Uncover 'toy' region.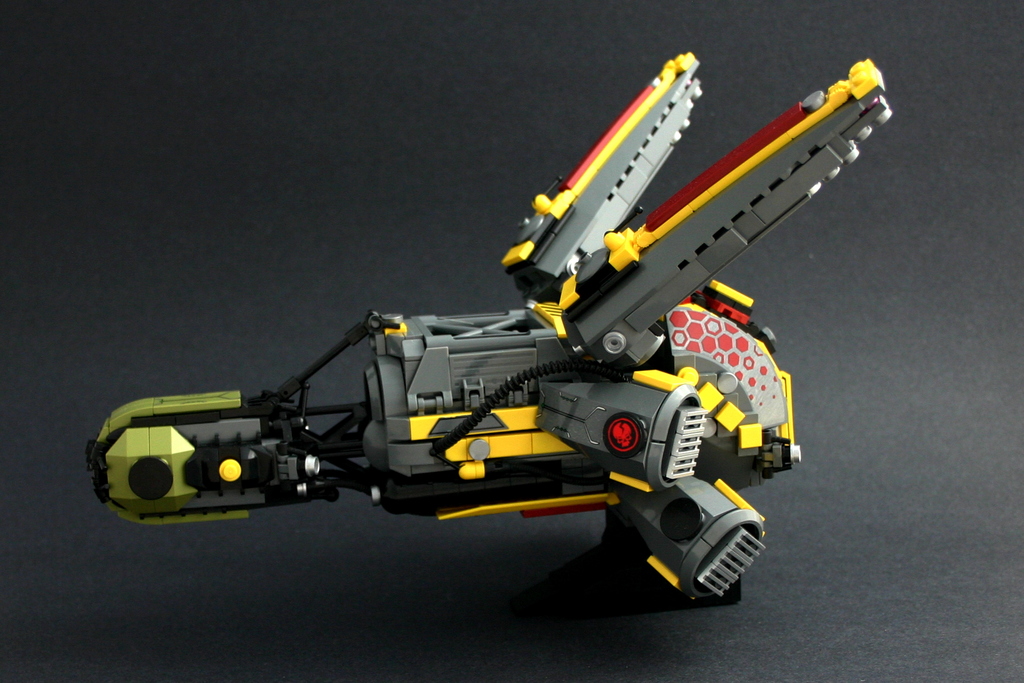
Uncovered: [x1=57, y1=97, x2=890, y2=567].
